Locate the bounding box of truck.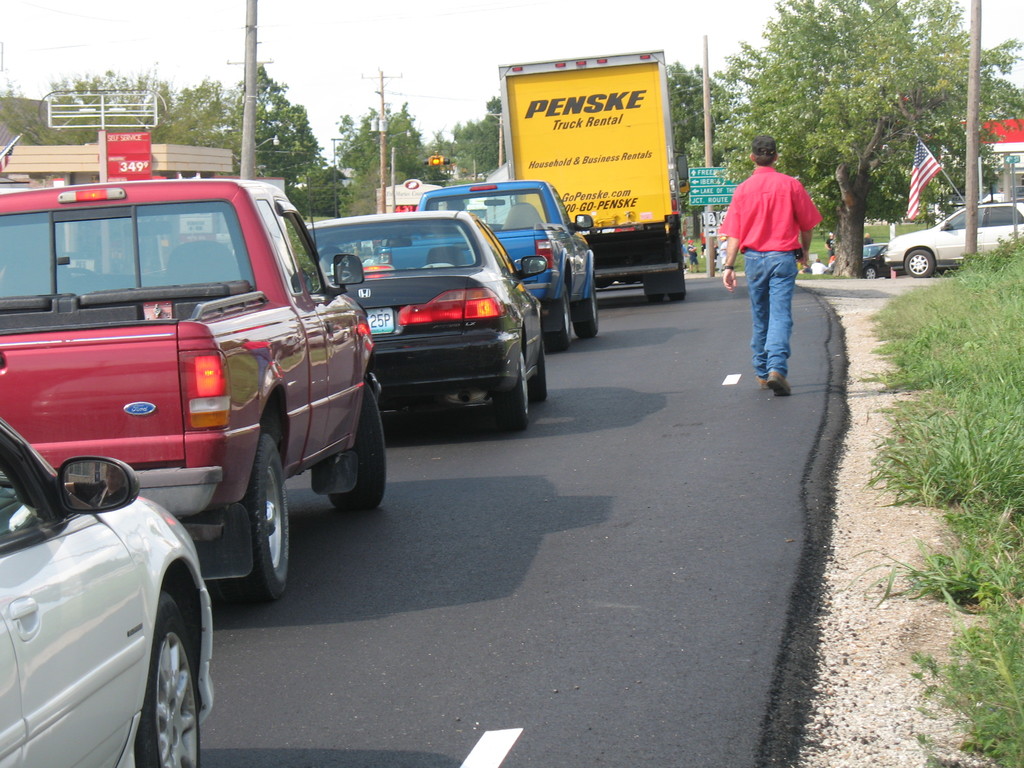
Bounding box: 374, 178, 596, 353.
